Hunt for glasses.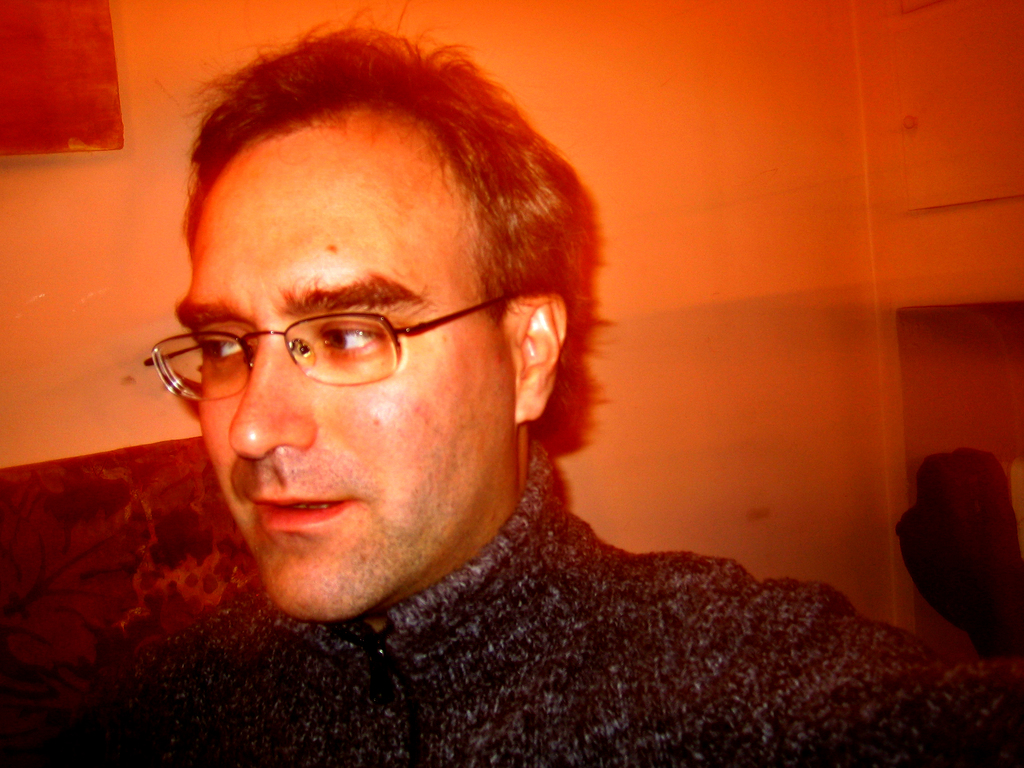
Hunted down at 141:291:520:403.
